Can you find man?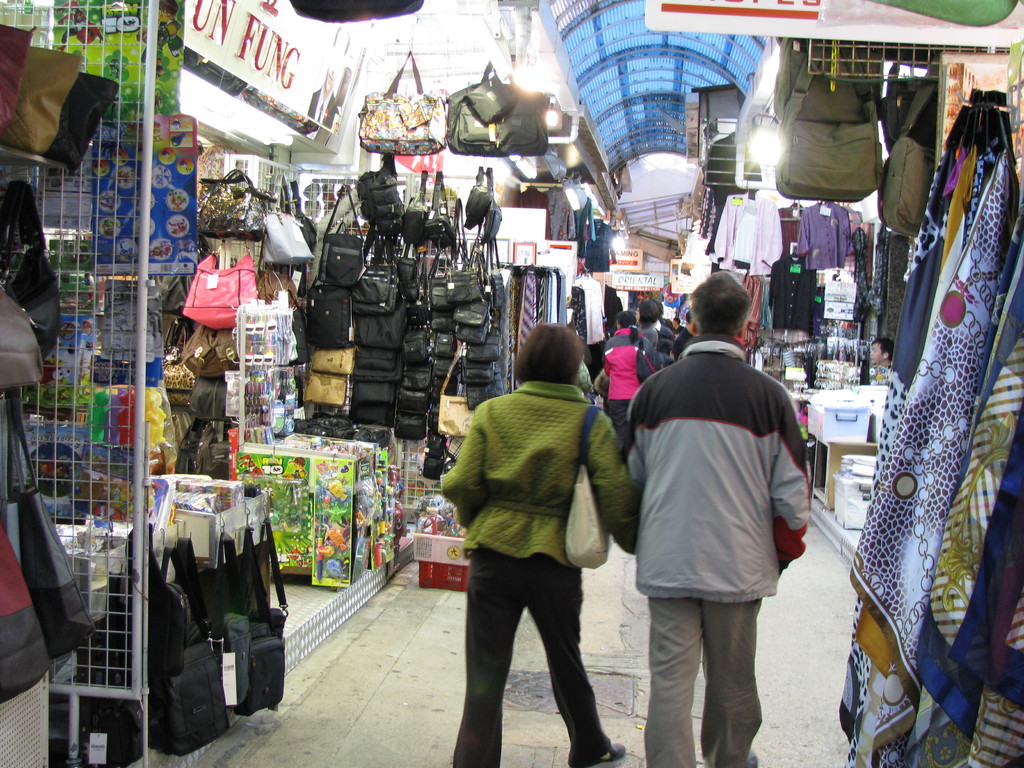
Yes, bounding box: bbox=[617, 286, 824, 765].
